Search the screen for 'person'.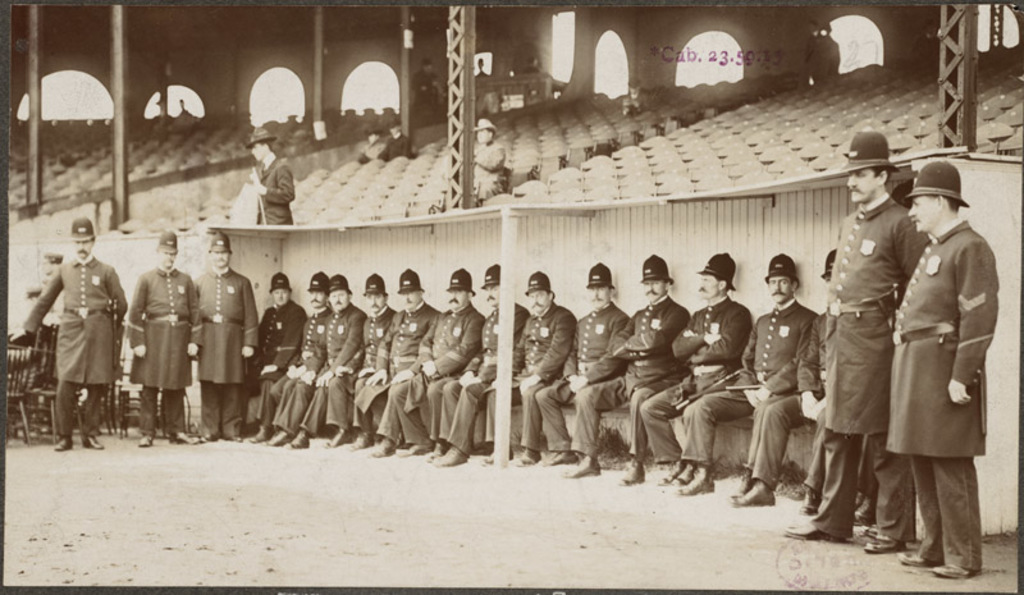
Found at x1=246 y1=124 x2=294 y2=235.
